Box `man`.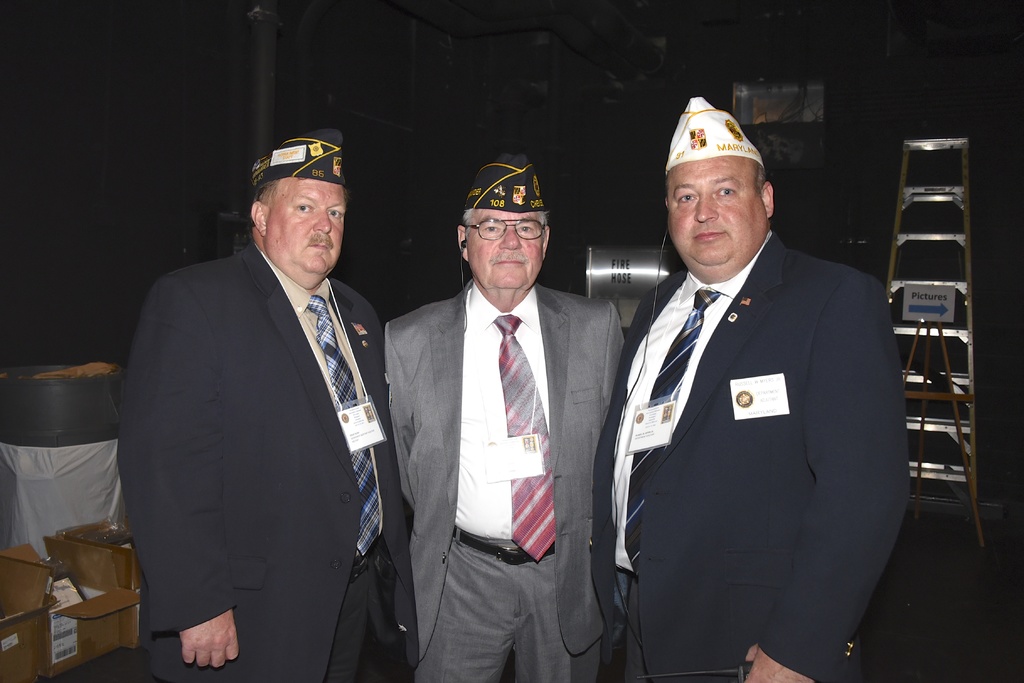
[580,96,908,682].
